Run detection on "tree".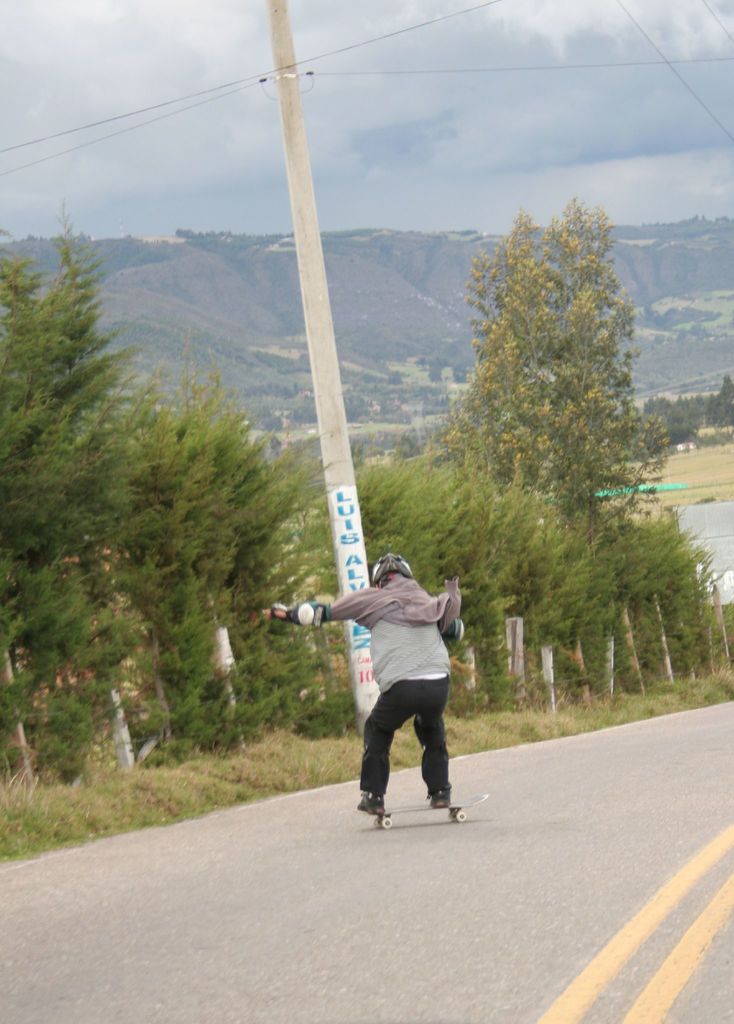
Result: 429, 196, 674, 559.
